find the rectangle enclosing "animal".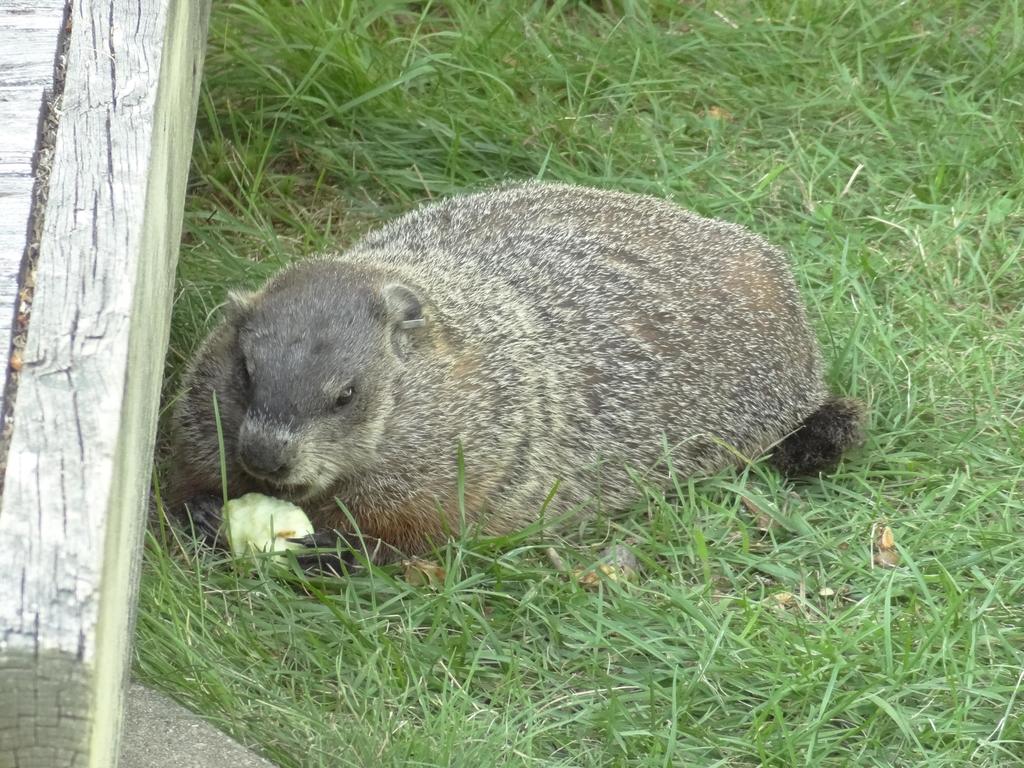
{"left": 161, "top": 183, "right": 875, "bottom": 559}.
